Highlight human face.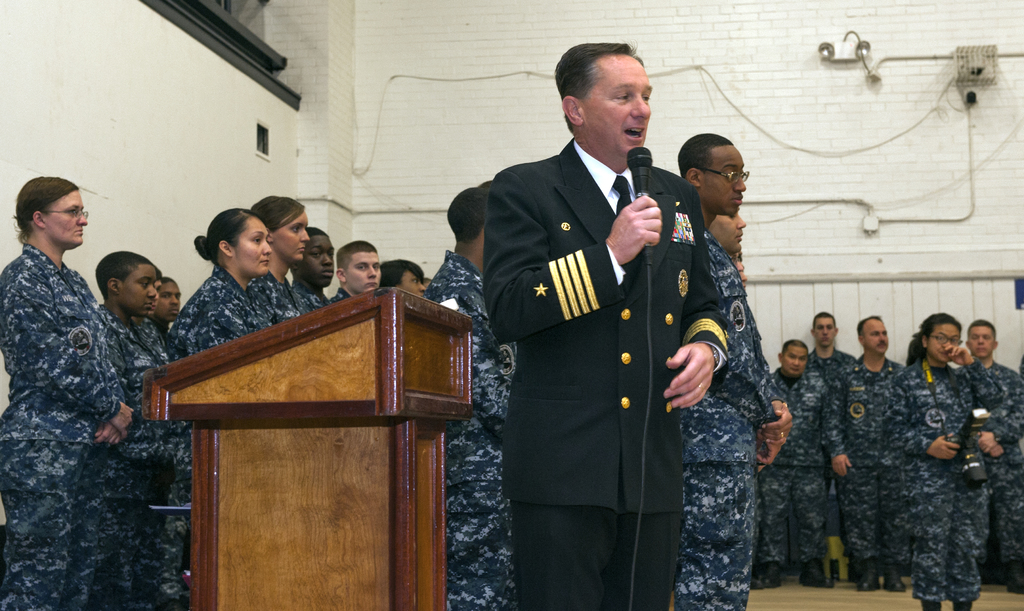
Highlighted region: <bbox>280, 212, 307, 256</bbox>.
